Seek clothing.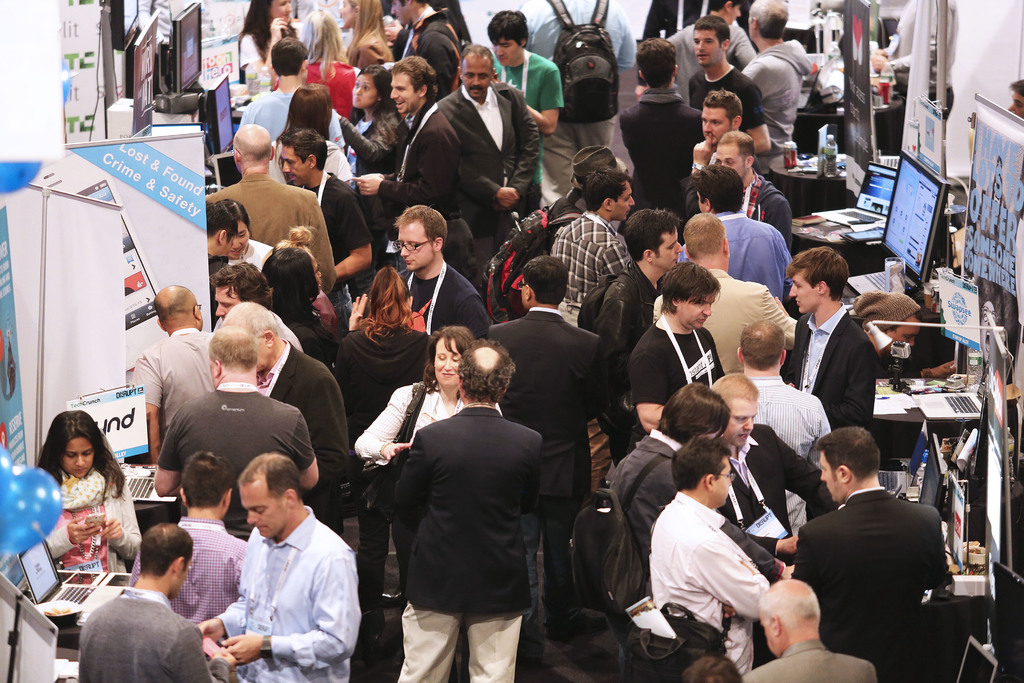
<region>381, 404, 556, 679</region>.
